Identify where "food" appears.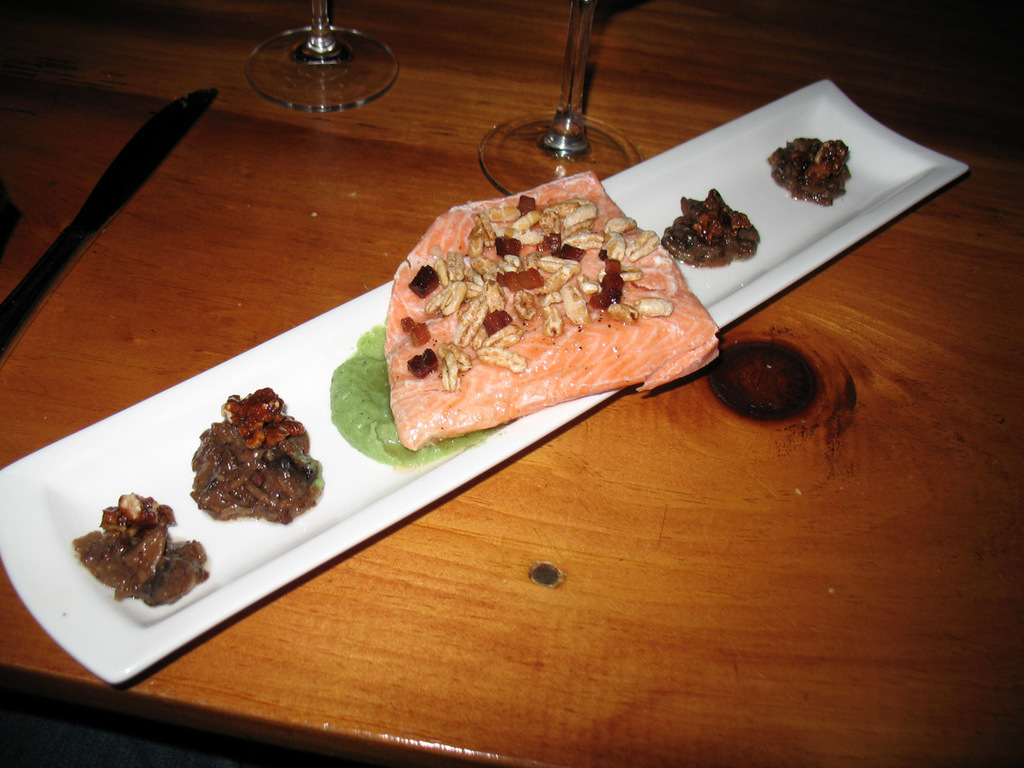
Appears at x1=68, y1=486, x2=212, y2=608.
